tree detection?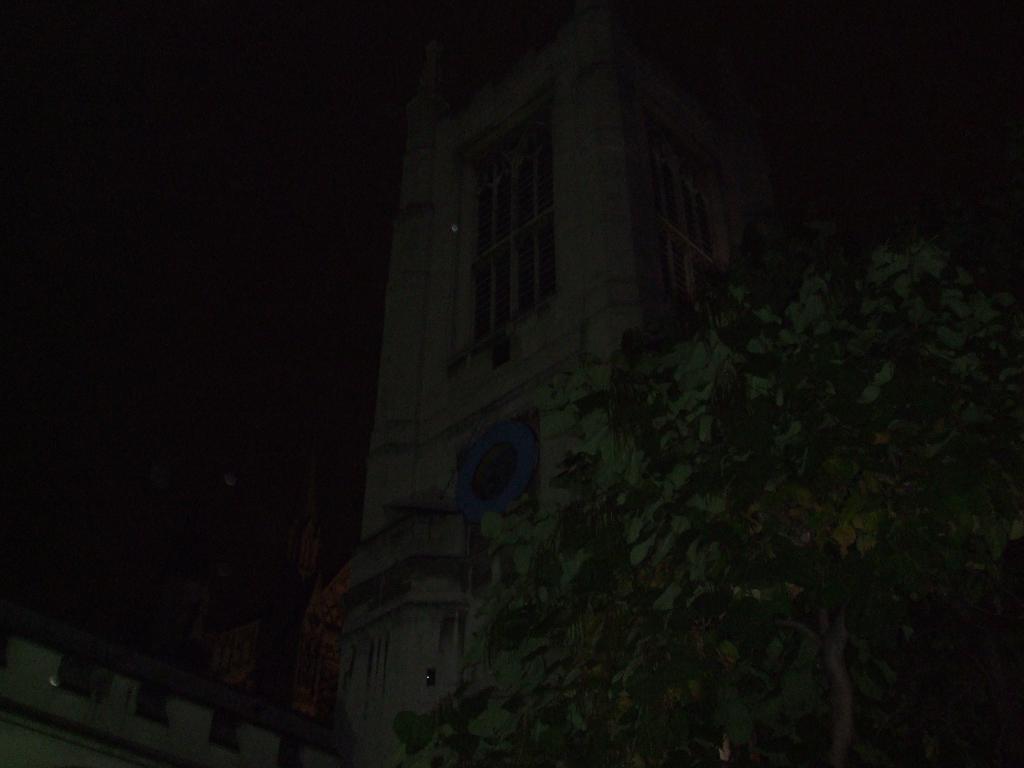
{"x1": 392, "y1": 245, "x2": 1023, "y2": 767}
